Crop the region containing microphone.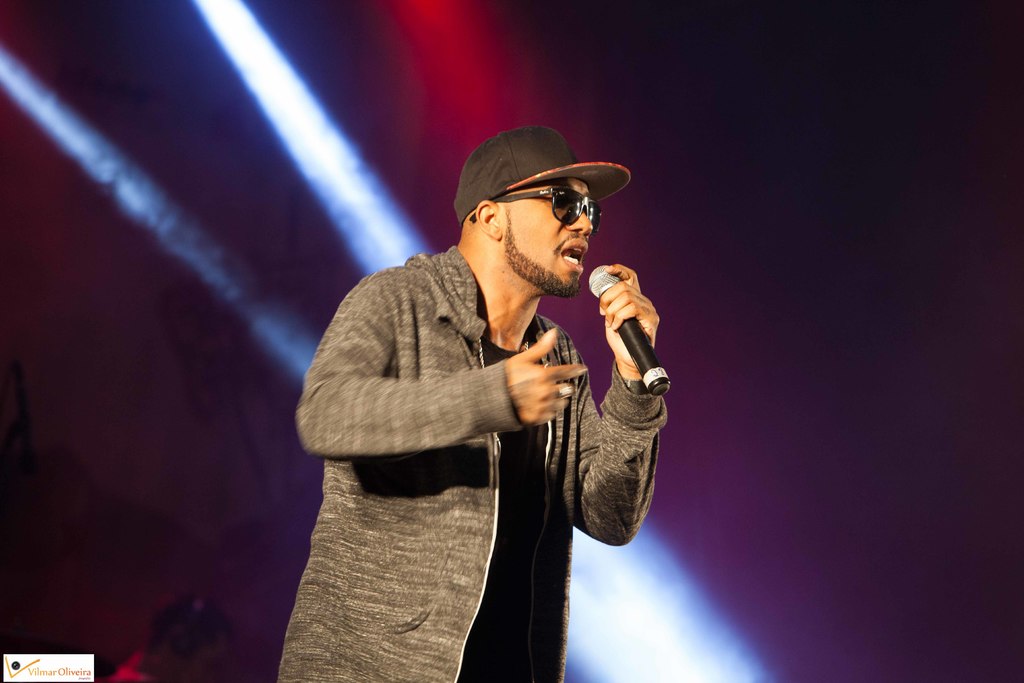
Crop region: [577, 264, 671, 402].
